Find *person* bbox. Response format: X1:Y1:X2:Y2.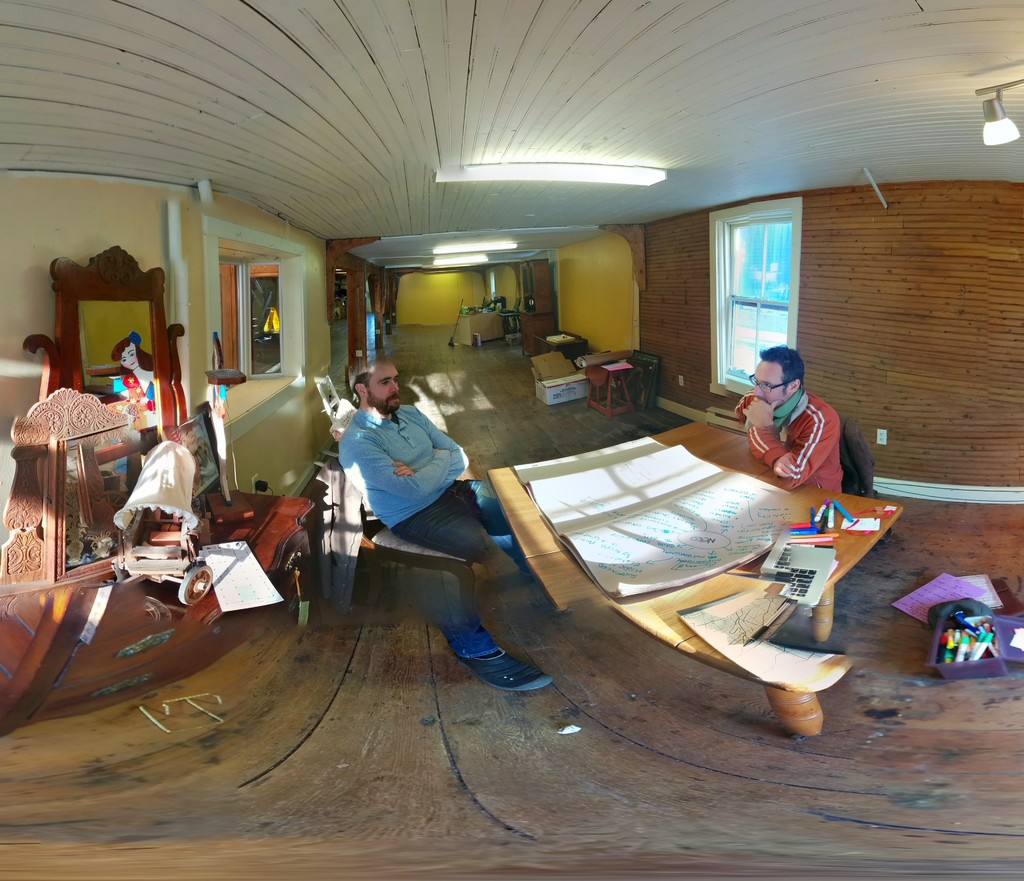
327:349:504:695.
